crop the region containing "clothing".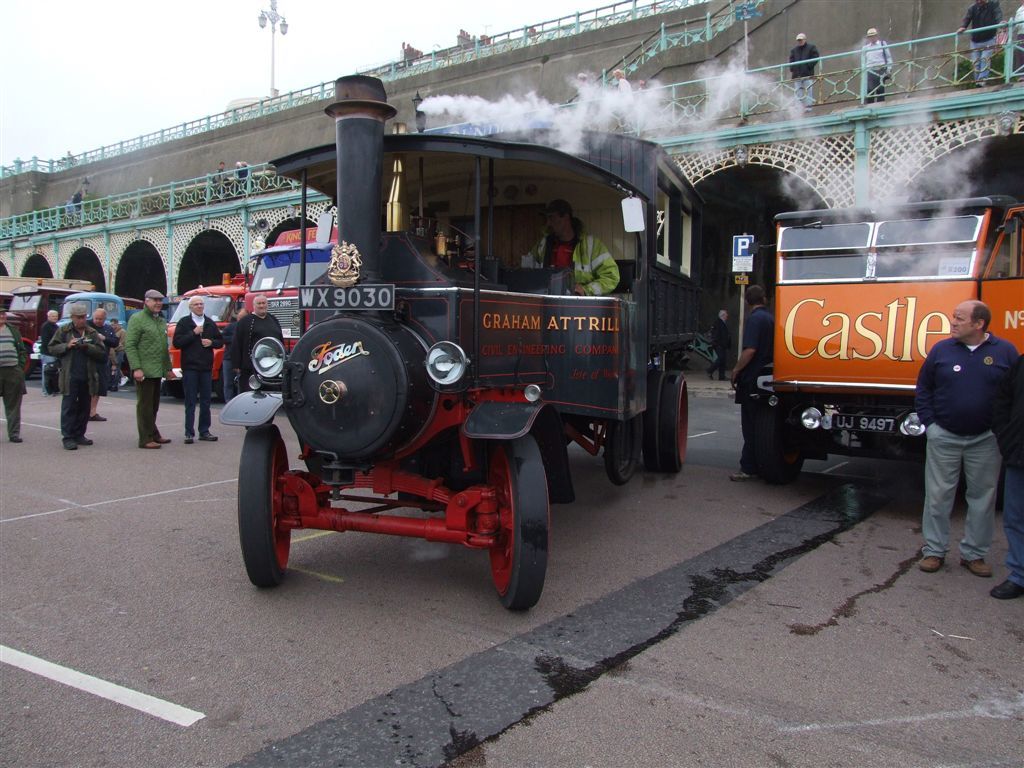
Crop region: box(85, 316, 109, 395).
